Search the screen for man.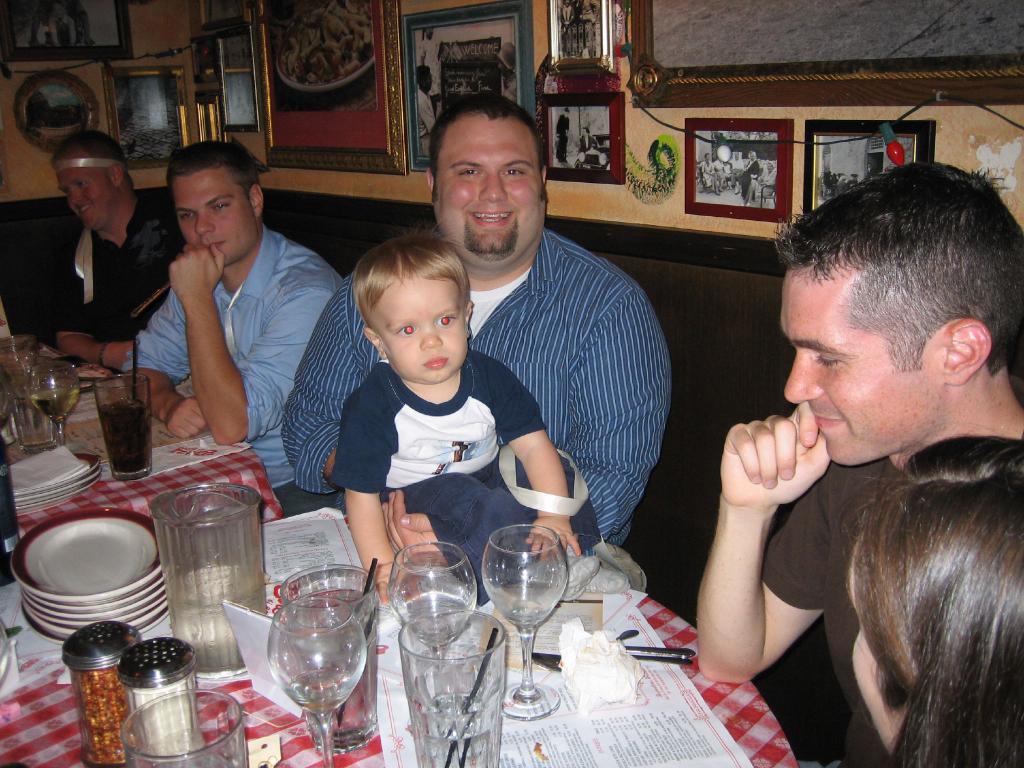
Found at region(110, 147, 341, 481).
